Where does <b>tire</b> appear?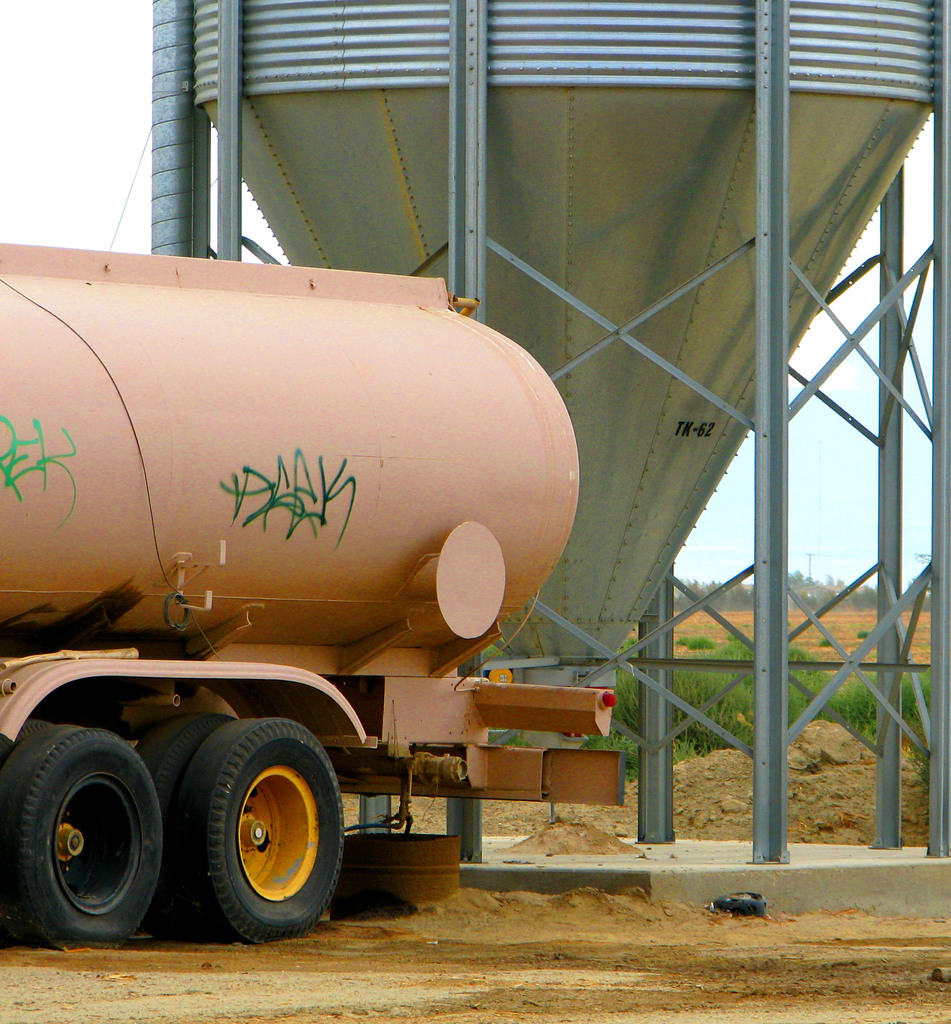
Appears at 0, 717, 42, 851.
